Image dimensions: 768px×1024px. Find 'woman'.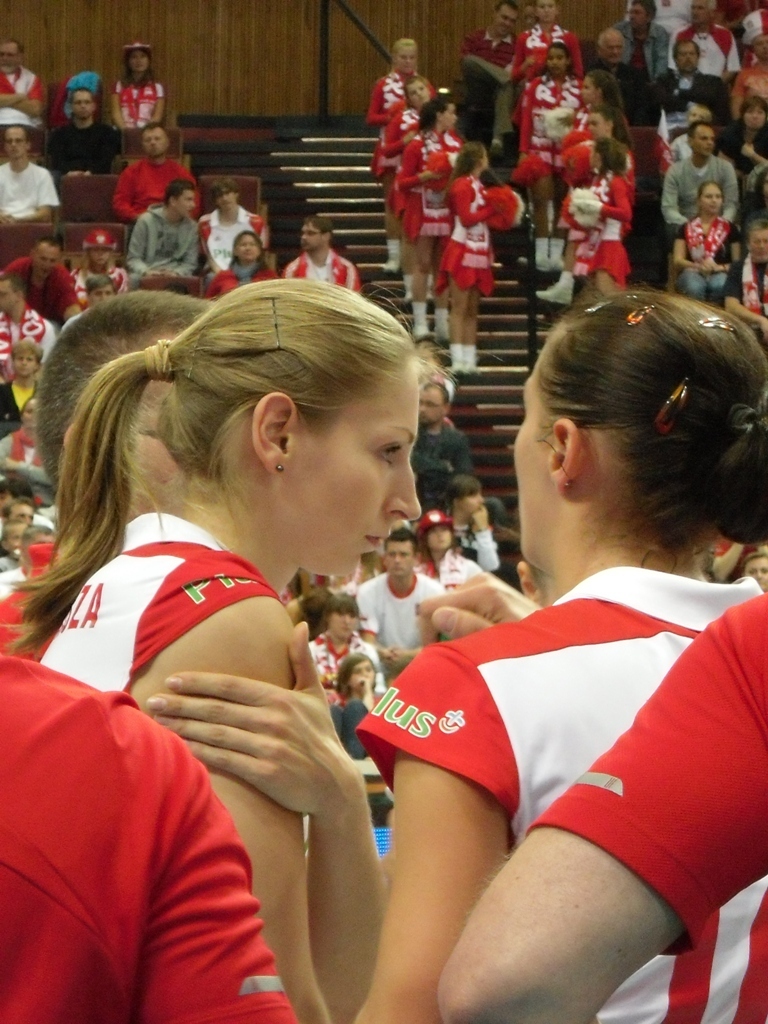
bbox=(726, 220, 767, 344).
